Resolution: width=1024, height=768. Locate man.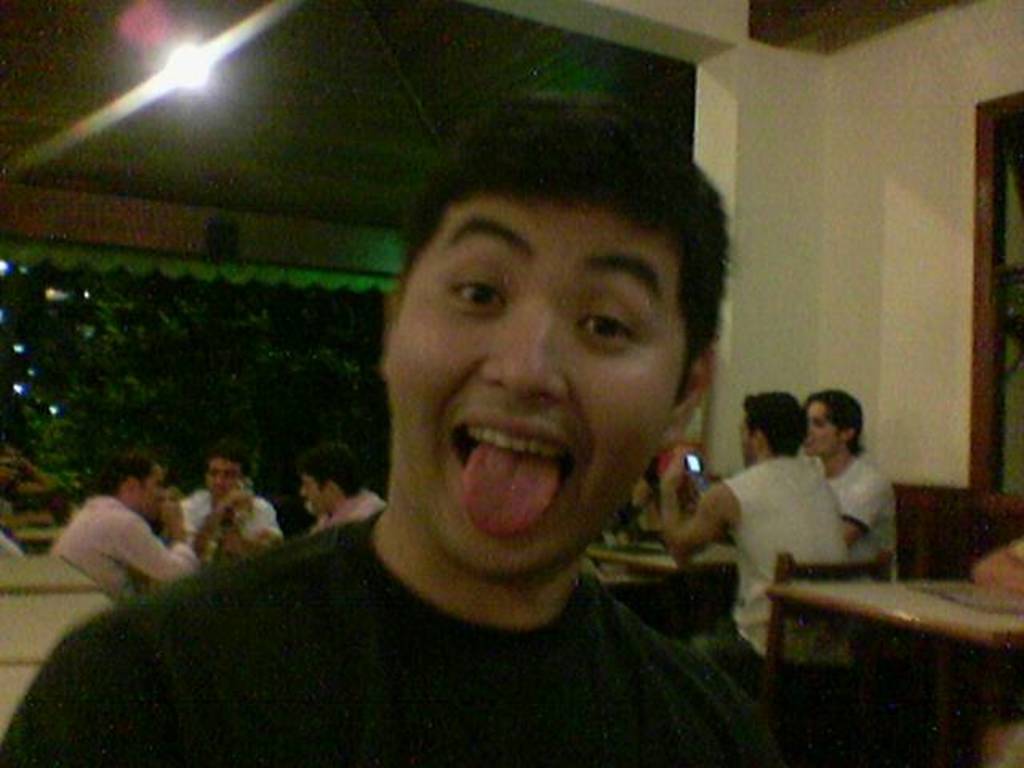
detection(648, 387, 883, 707).
